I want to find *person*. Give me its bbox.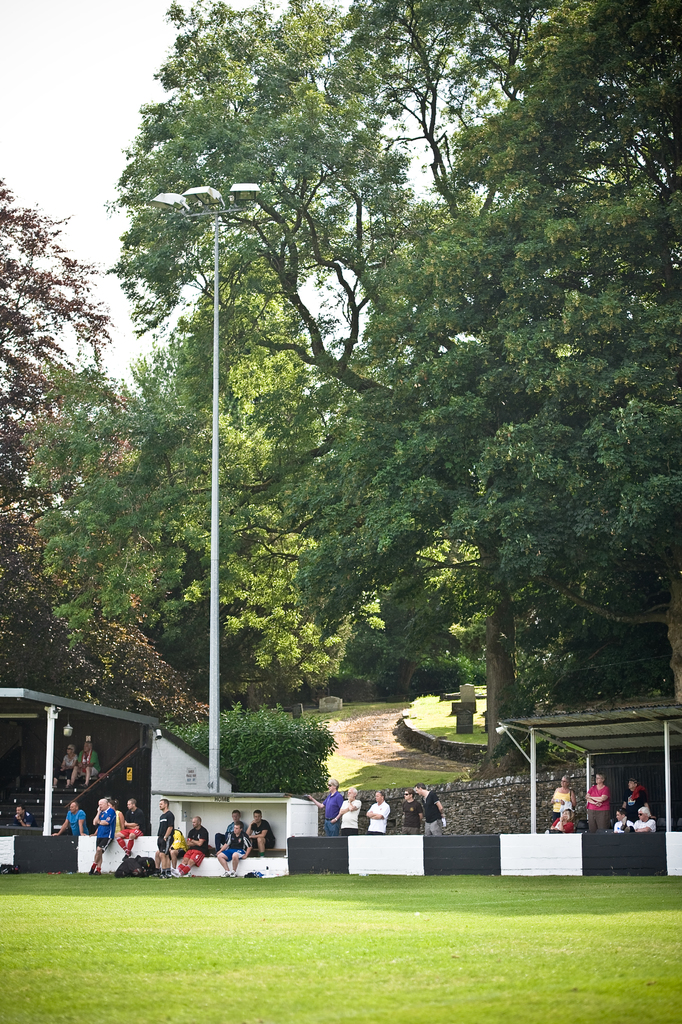
l=213, t=819, r=253, b=875.
